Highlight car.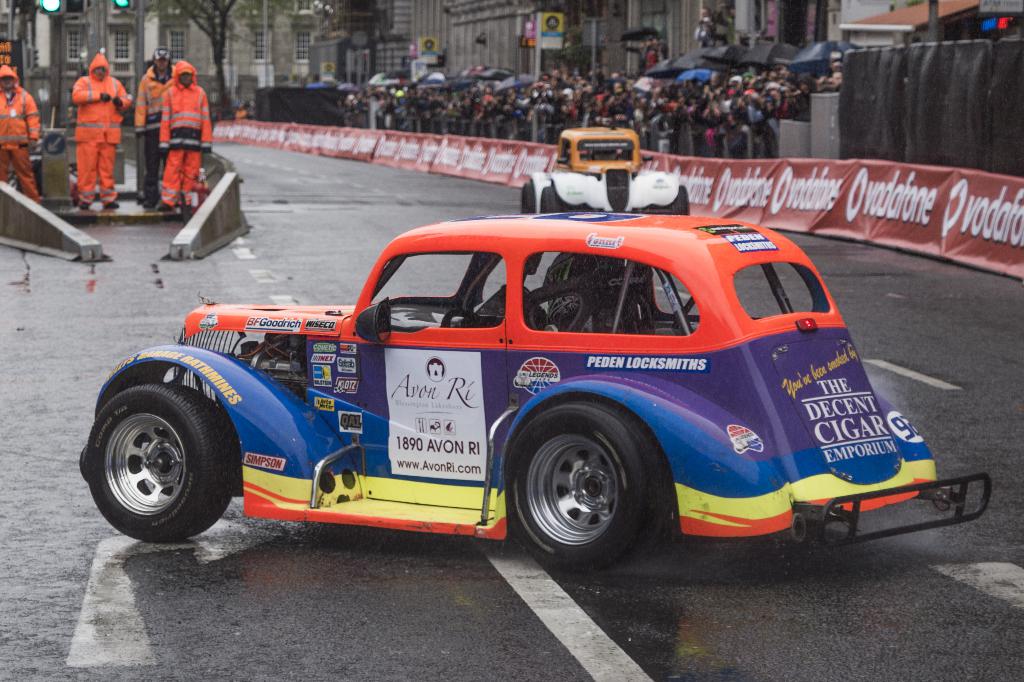
Highlighted region: (520, 164, 689, 214).
